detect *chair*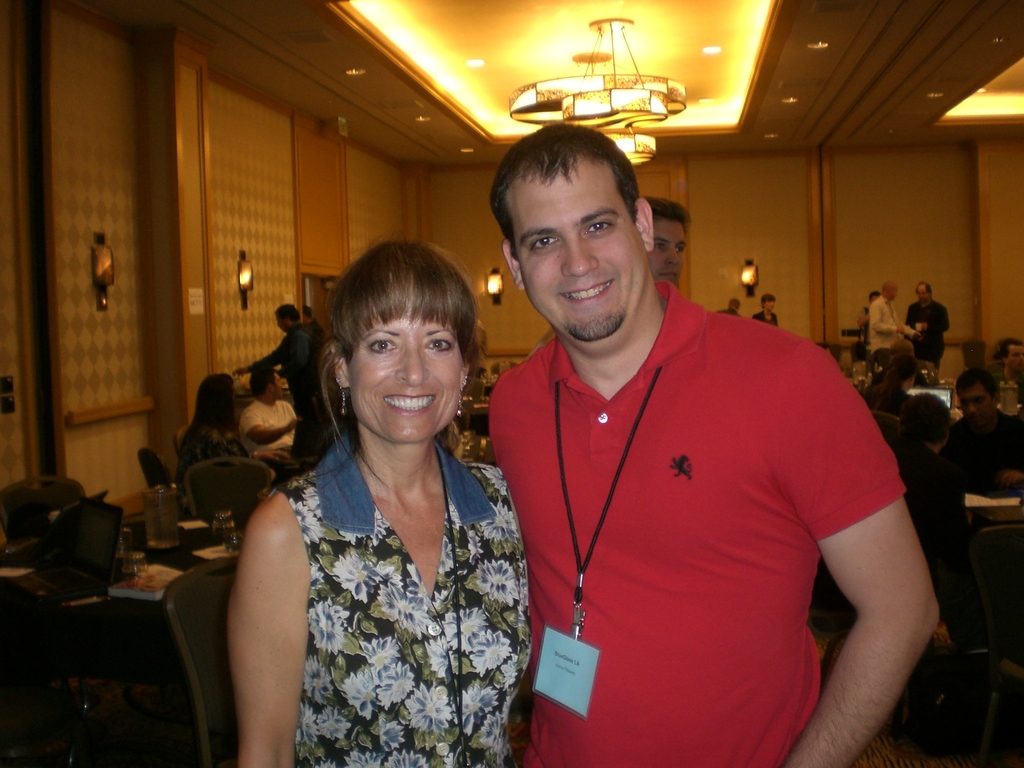
bbox(159, 552, 240, 766)
